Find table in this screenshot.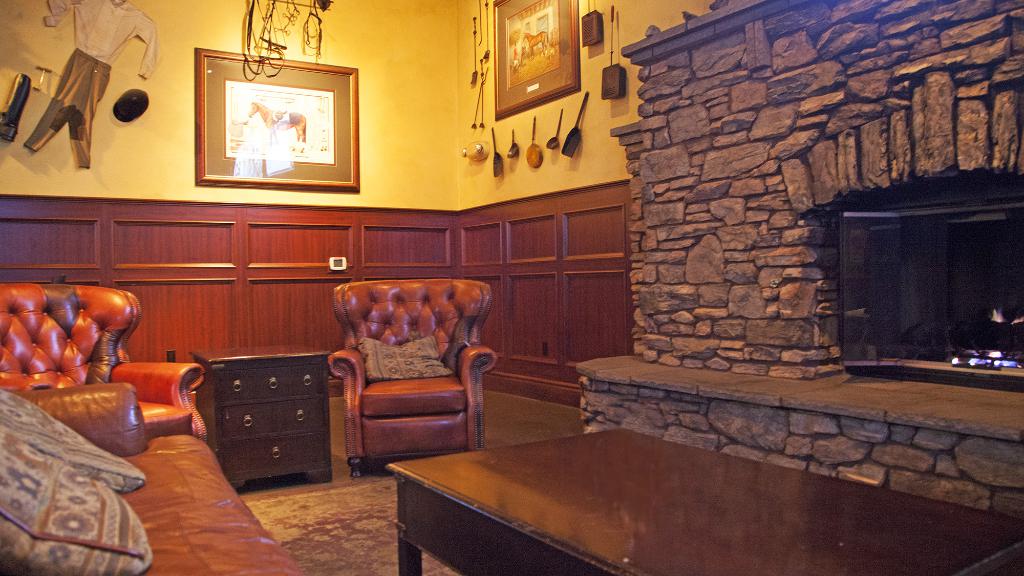
The bounding box for table is [393, 426, 1023, 575].
